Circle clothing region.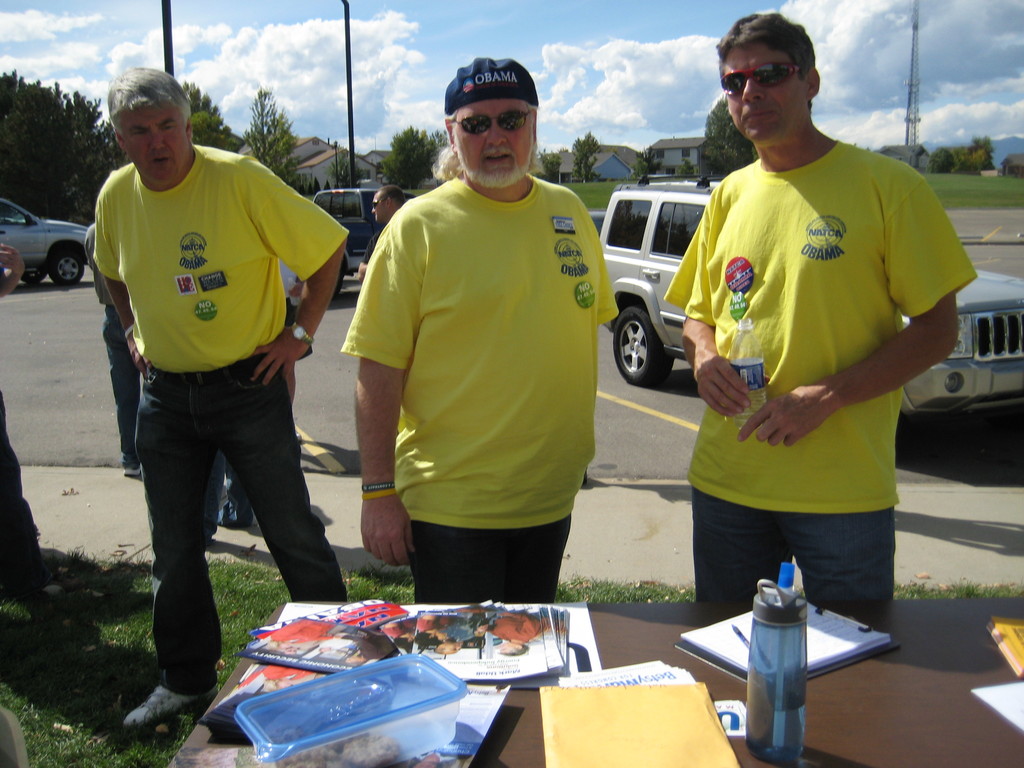
Region: l=351, t=118, r=607, b=607.
